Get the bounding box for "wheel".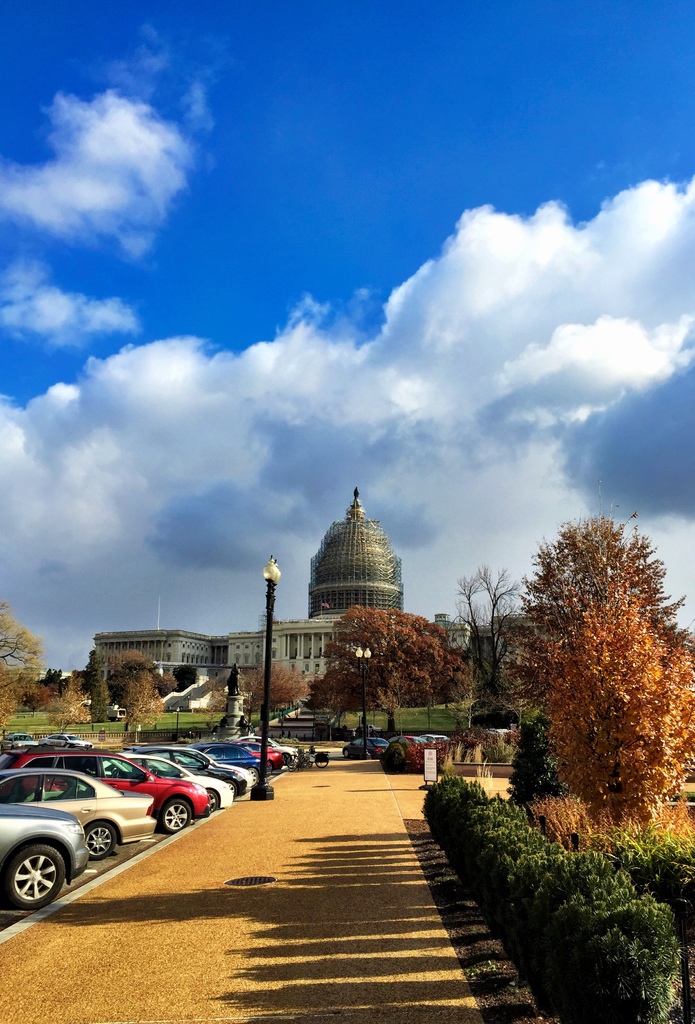
pyautogui.locateOnScreen(249, 767, 259, 785).
